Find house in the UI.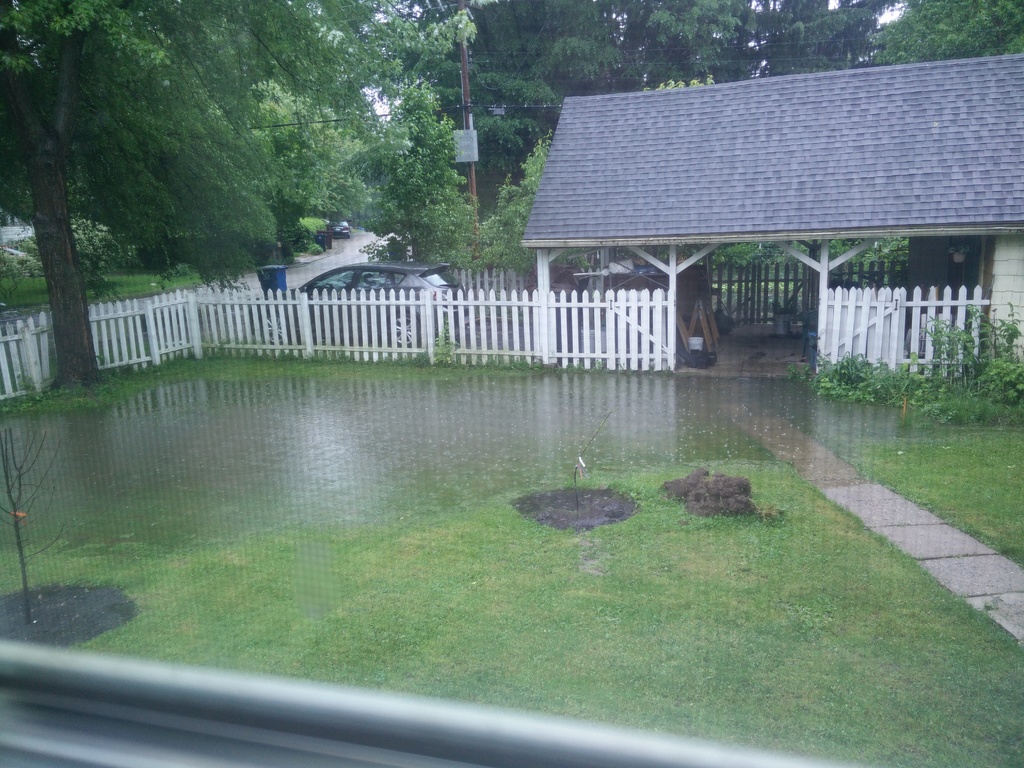
UI element at (left=522, top=53, right=1023, bottom=378).
